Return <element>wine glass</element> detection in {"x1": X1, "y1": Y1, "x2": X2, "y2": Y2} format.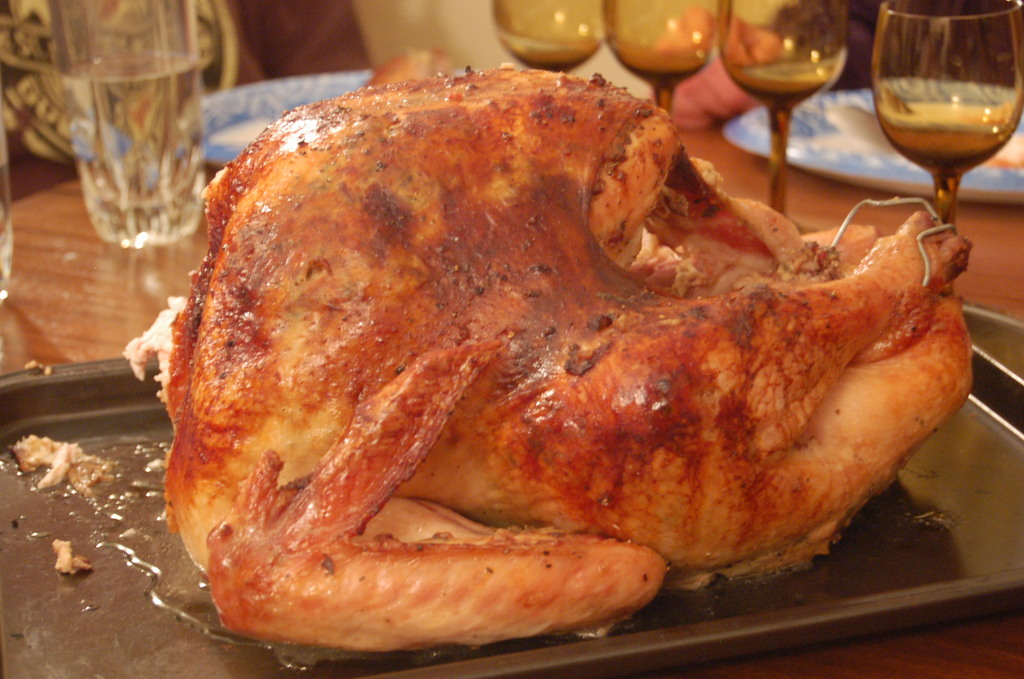
{"x1": 602, "y1": 3, "x2": 726, "y2": 118}.
